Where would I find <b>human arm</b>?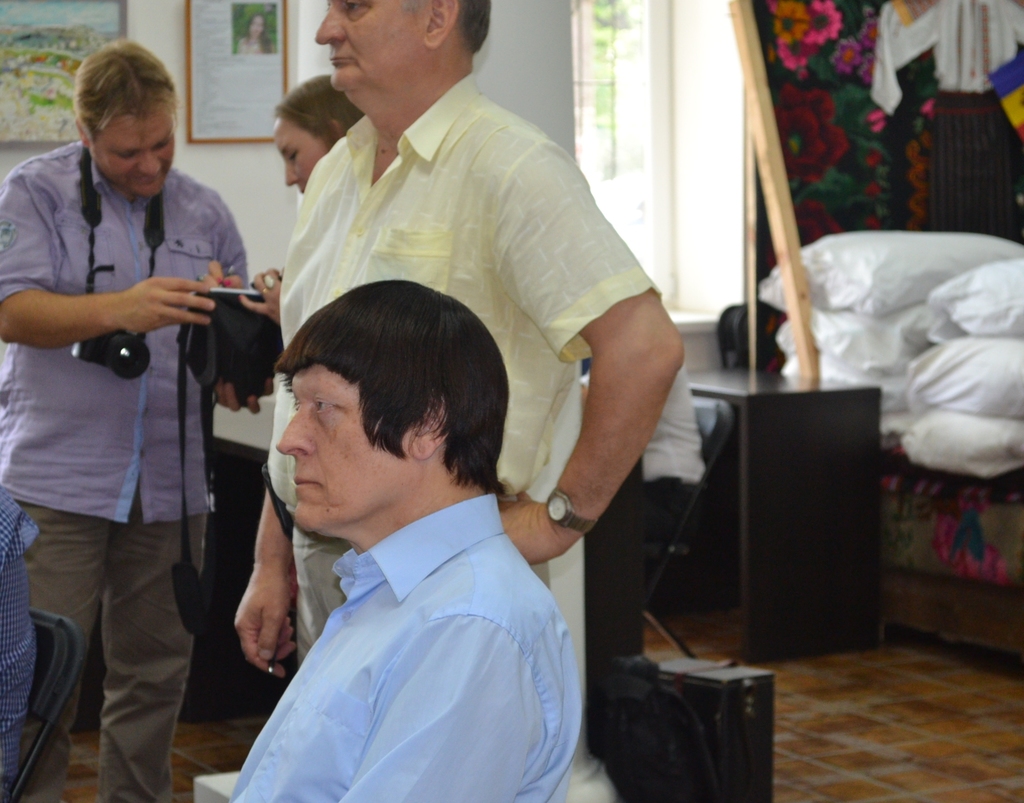
At box(228, 473, 301, 683).
